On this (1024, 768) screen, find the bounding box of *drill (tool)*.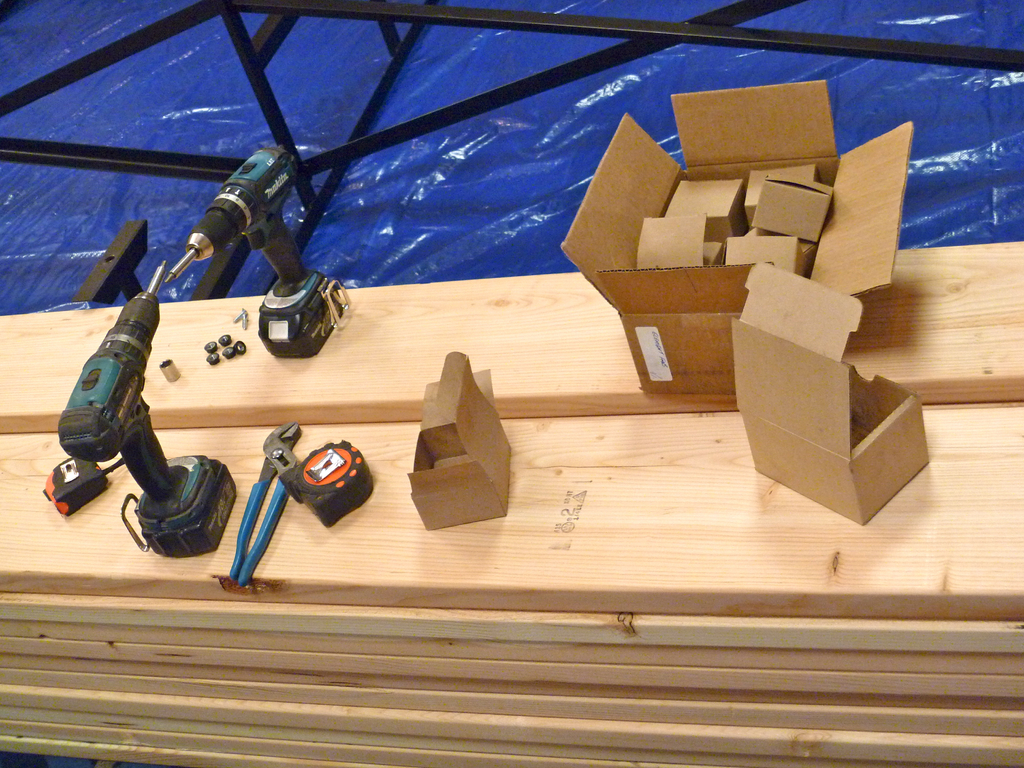
Bounding box: <box>164,146,346,358</box>.
